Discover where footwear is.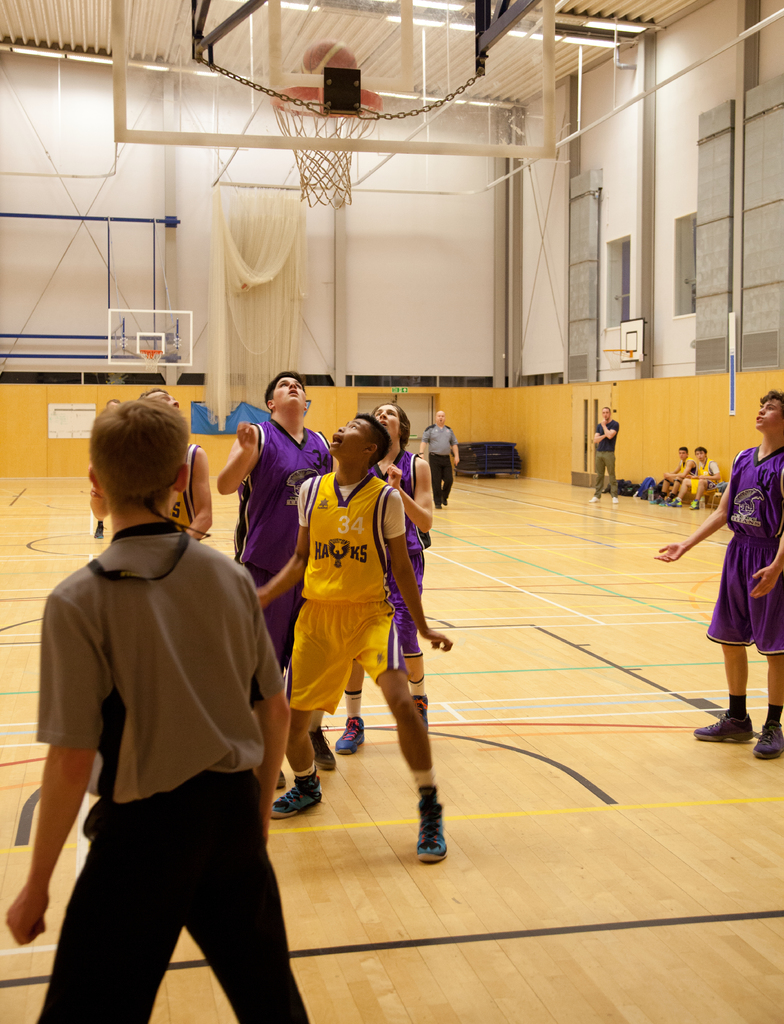
Discovered at 747/725/783/760.
